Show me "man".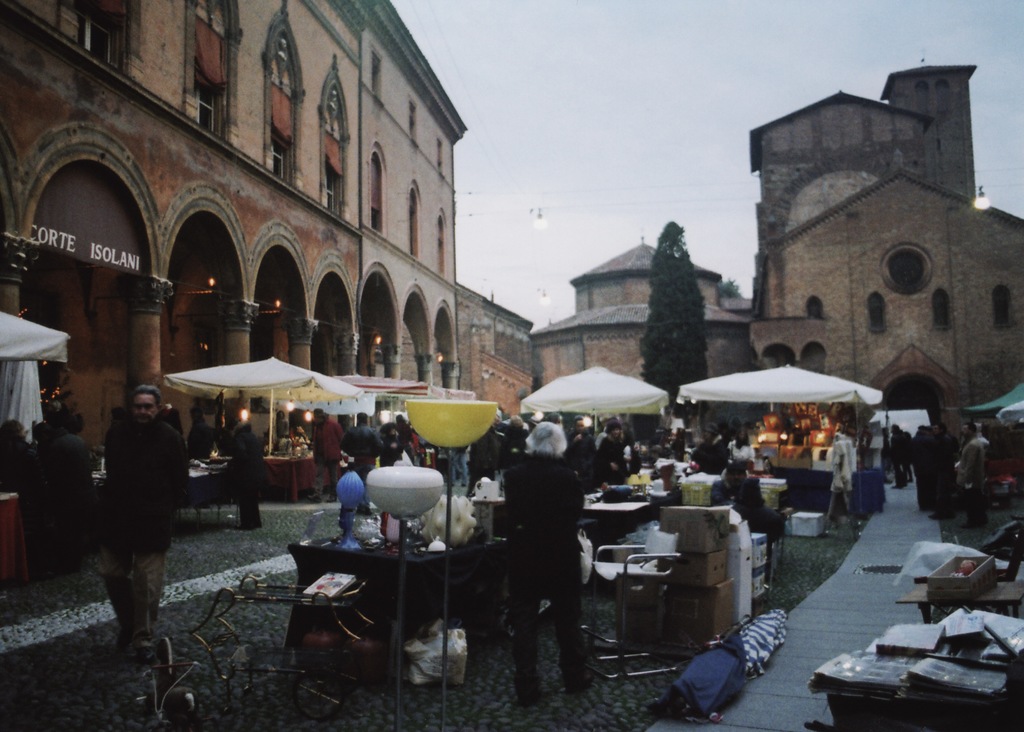
"man" is here: [left=888, top=424, right=908, bottom=492].
